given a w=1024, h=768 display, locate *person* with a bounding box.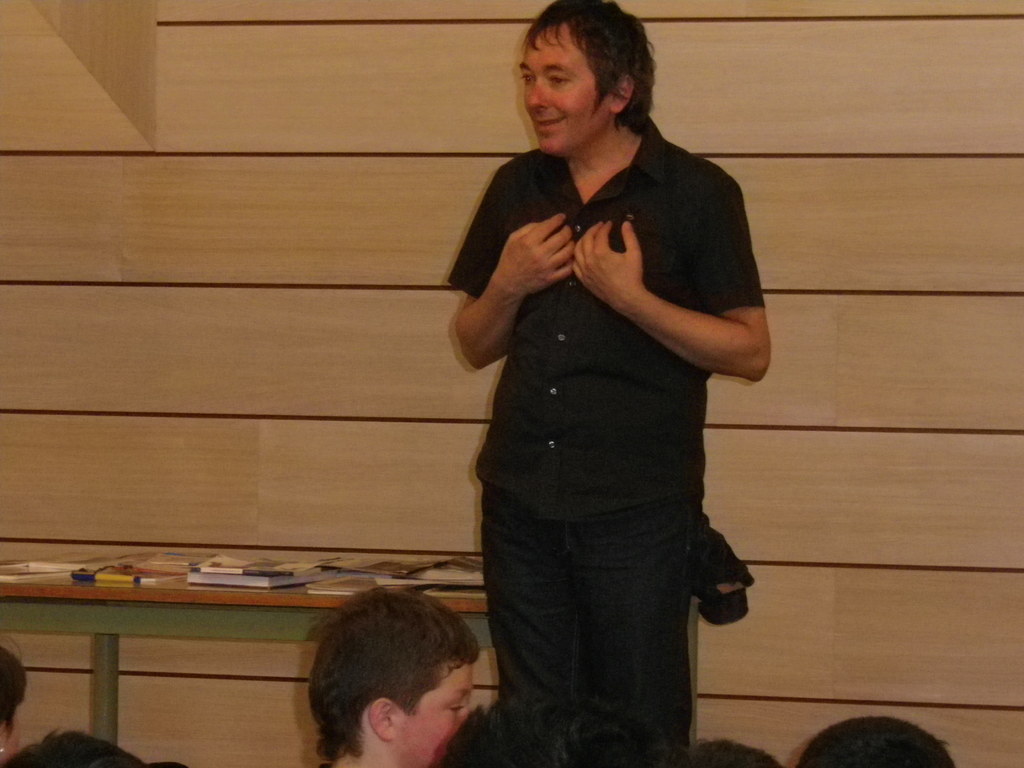
Located: (x1=0, y1=639, x2=34, y2=767).
